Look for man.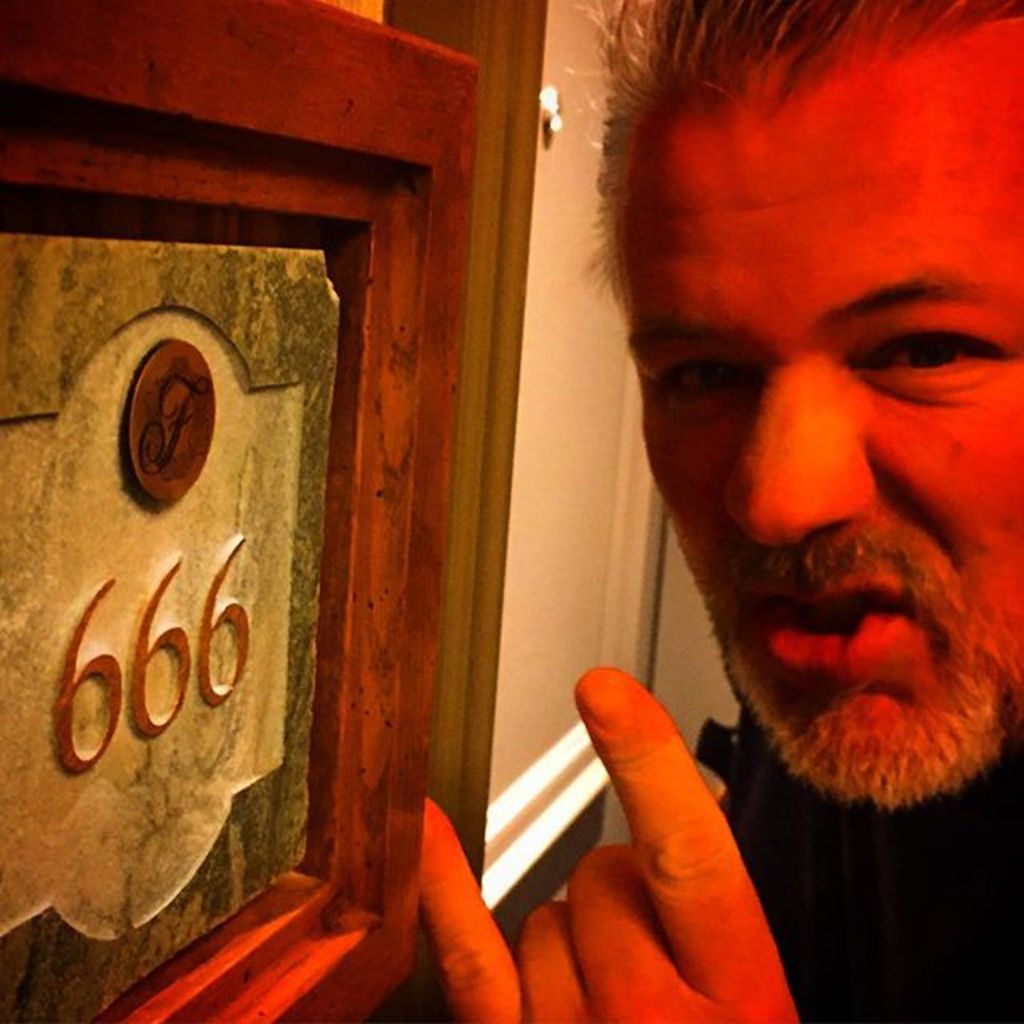
Found: 384,22,1023,1018.
